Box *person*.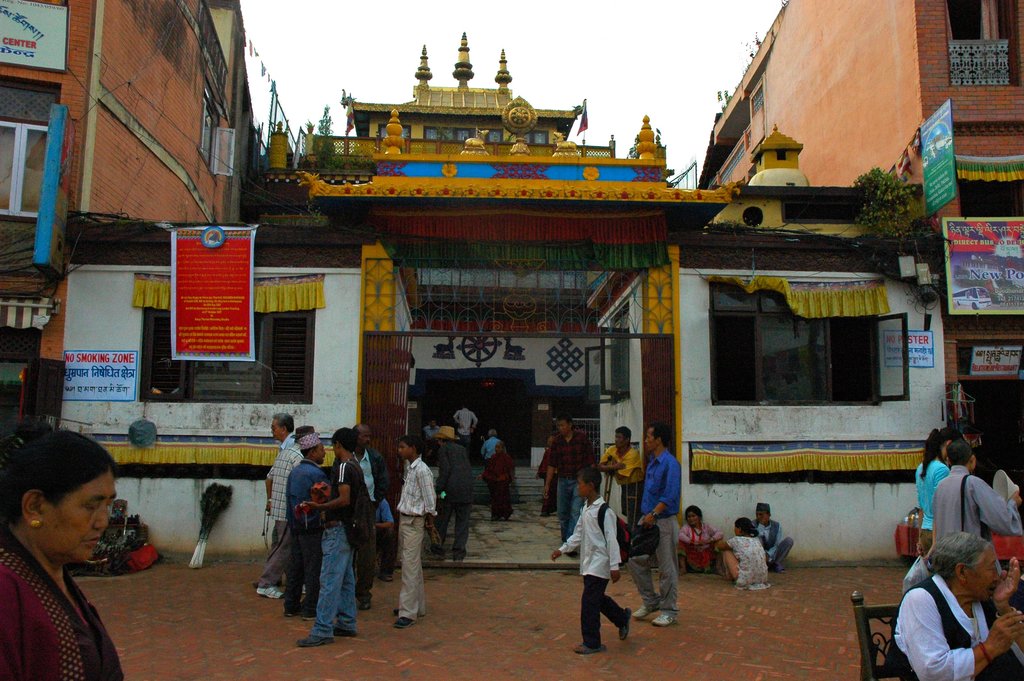
left=633, top=422, right=678, bottom=626.
